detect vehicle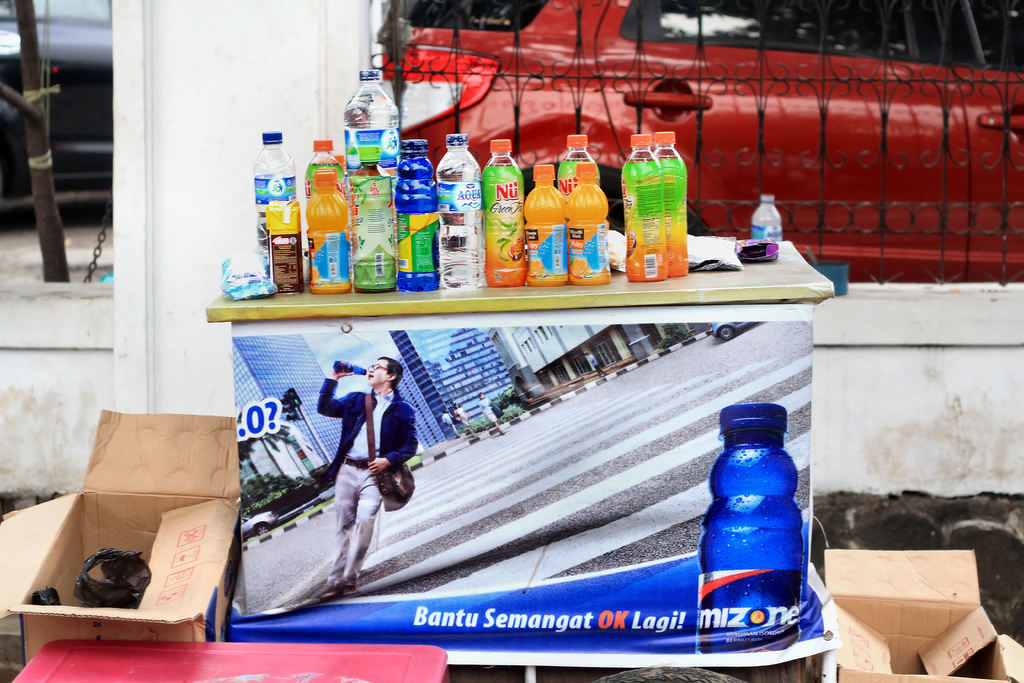
<box>378,0,1023,279</box>
